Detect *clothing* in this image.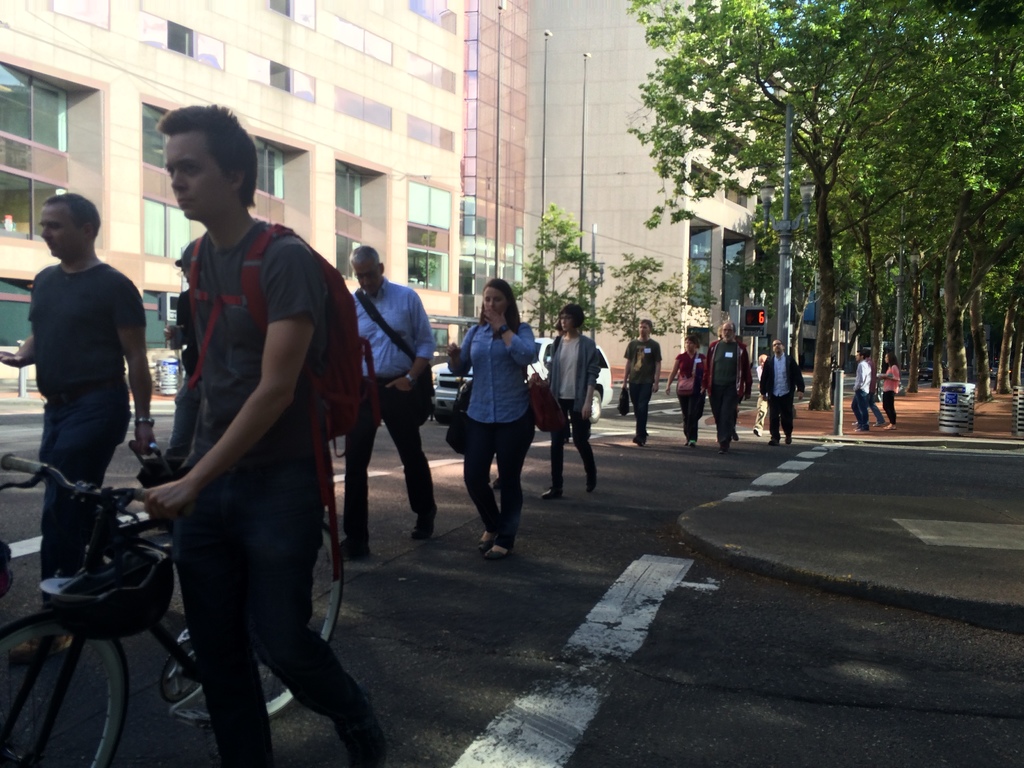
Detection: Rect(677, 352, 709, 387).
